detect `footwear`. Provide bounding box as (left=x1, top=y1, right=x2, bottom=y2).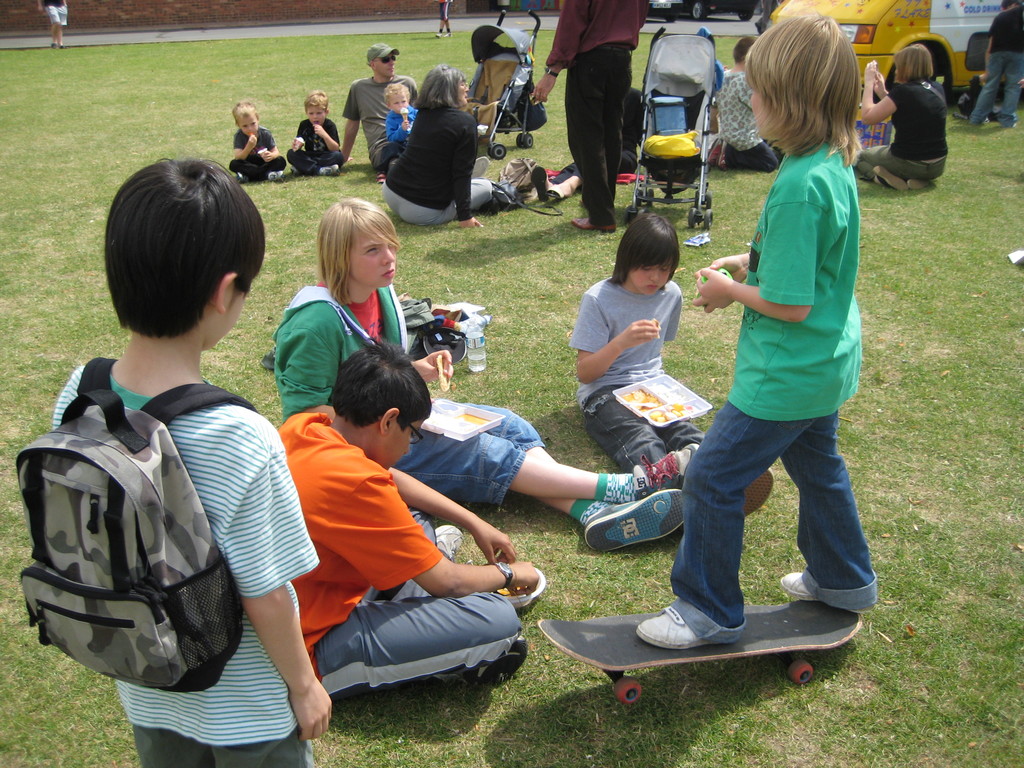
(left=238, top=172, right=249, bottom=182).
